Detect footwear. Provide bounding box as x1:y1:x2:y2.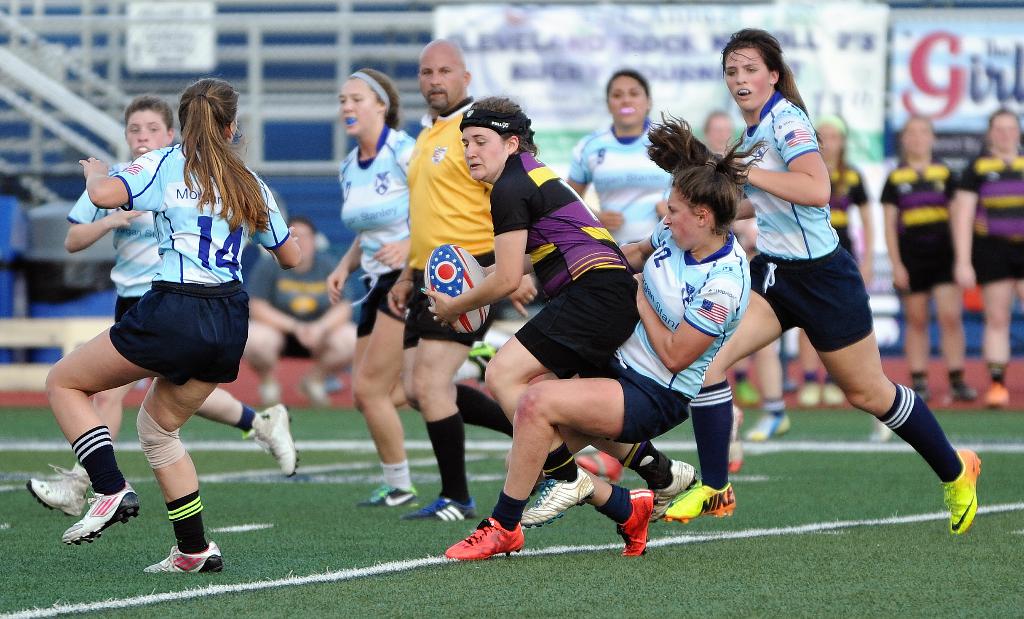
296:376:335:400.
